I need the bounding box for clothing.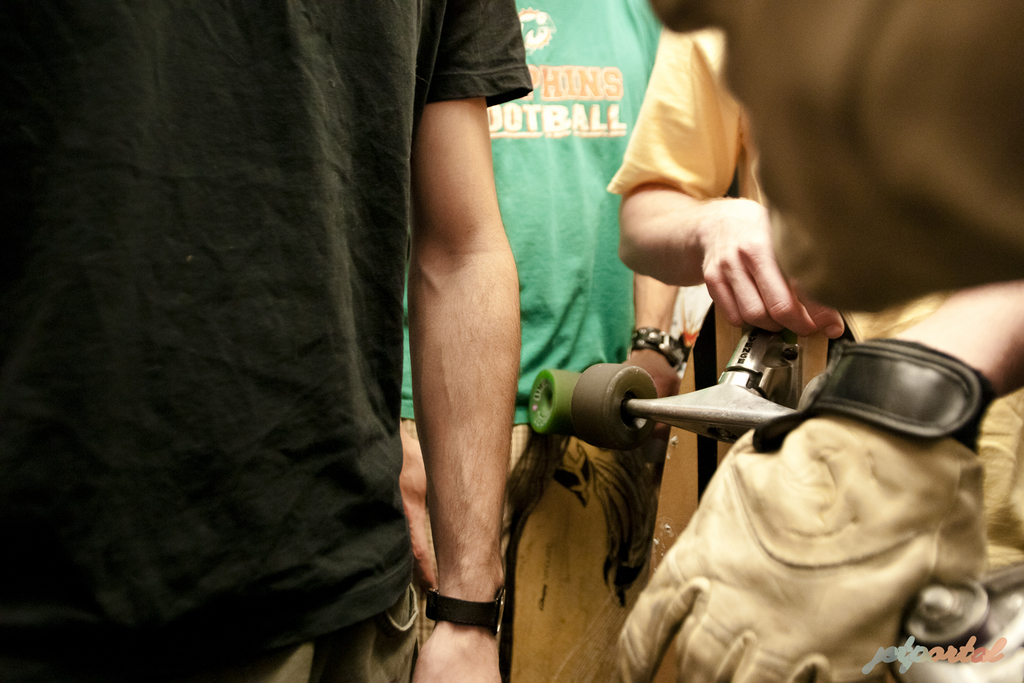
Here it is: x1=601 y1=19 x2=1023 y2=596.
